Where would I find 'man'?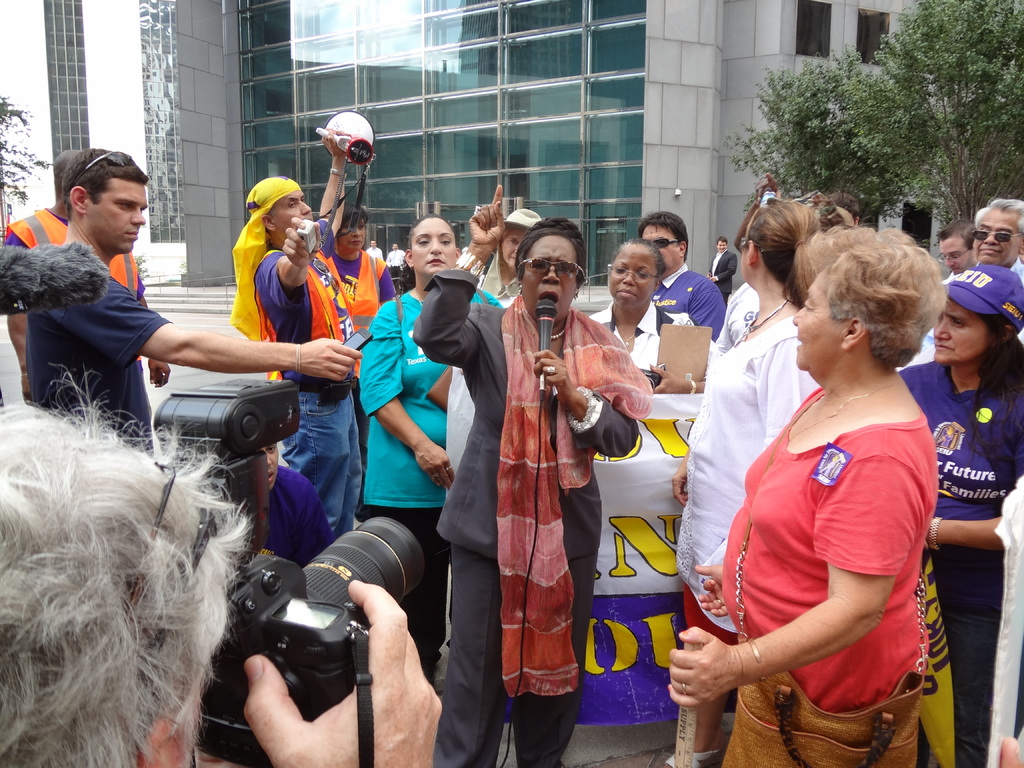
At crop(705, 232, 740, 303).
